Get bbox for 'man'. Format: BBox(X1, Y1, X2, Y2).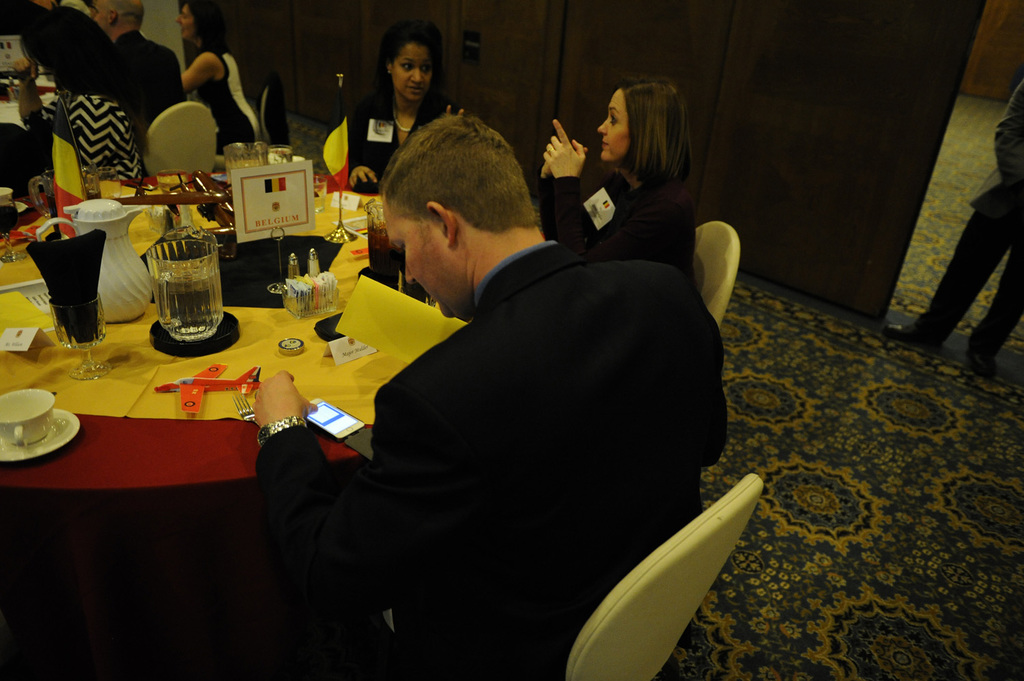
BBox(248, 108, 733, 680).
